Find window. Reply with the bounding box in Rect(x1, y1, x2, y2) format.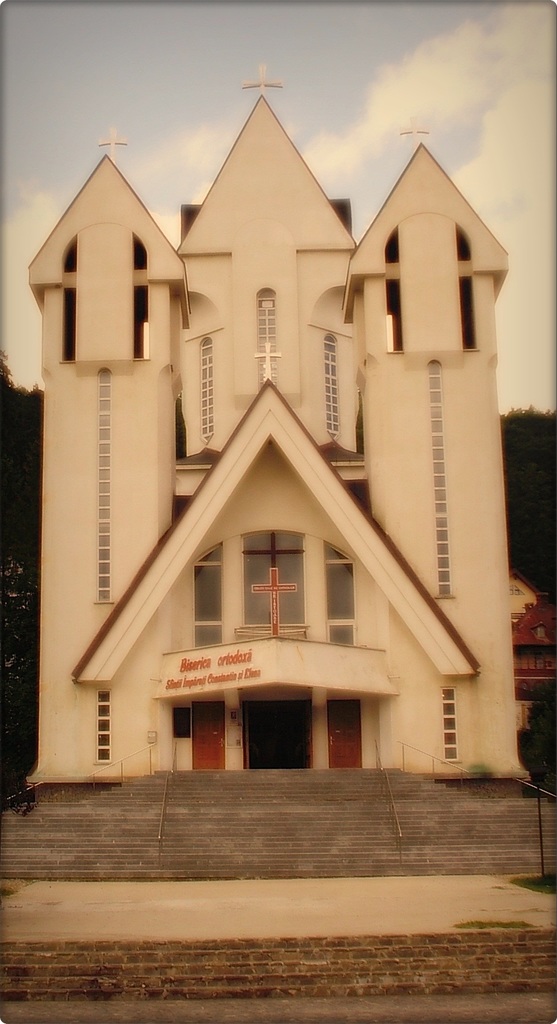
Rect(443, 687, 459, 764).
